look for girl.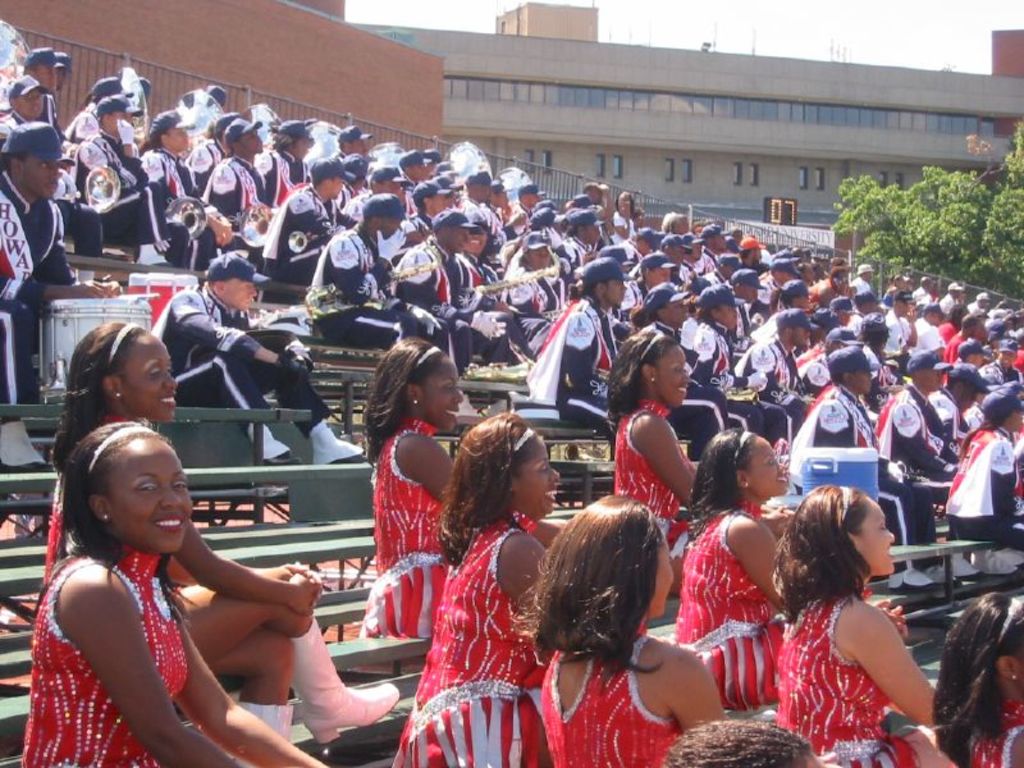
Found: 348:338:471:644.
